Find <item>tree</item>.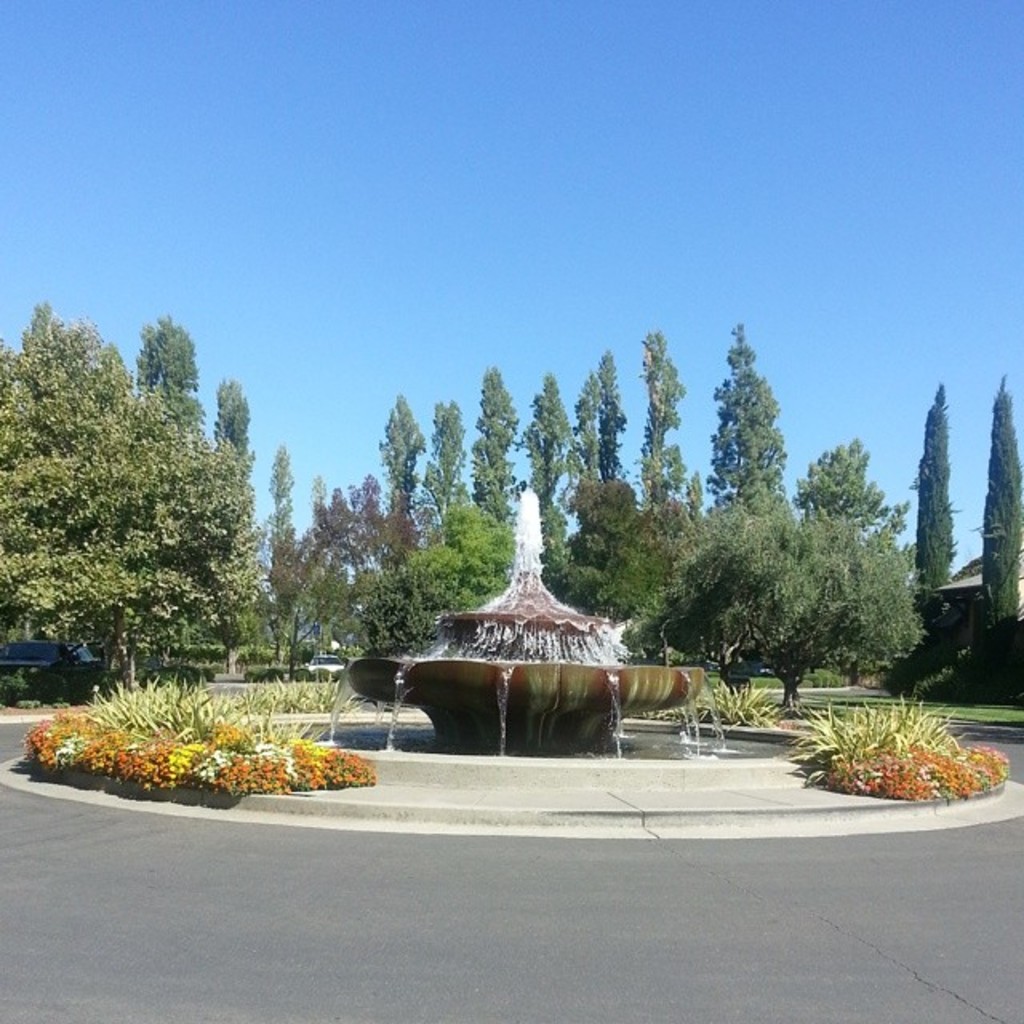
bbox=(635, 323, 686, 514).
